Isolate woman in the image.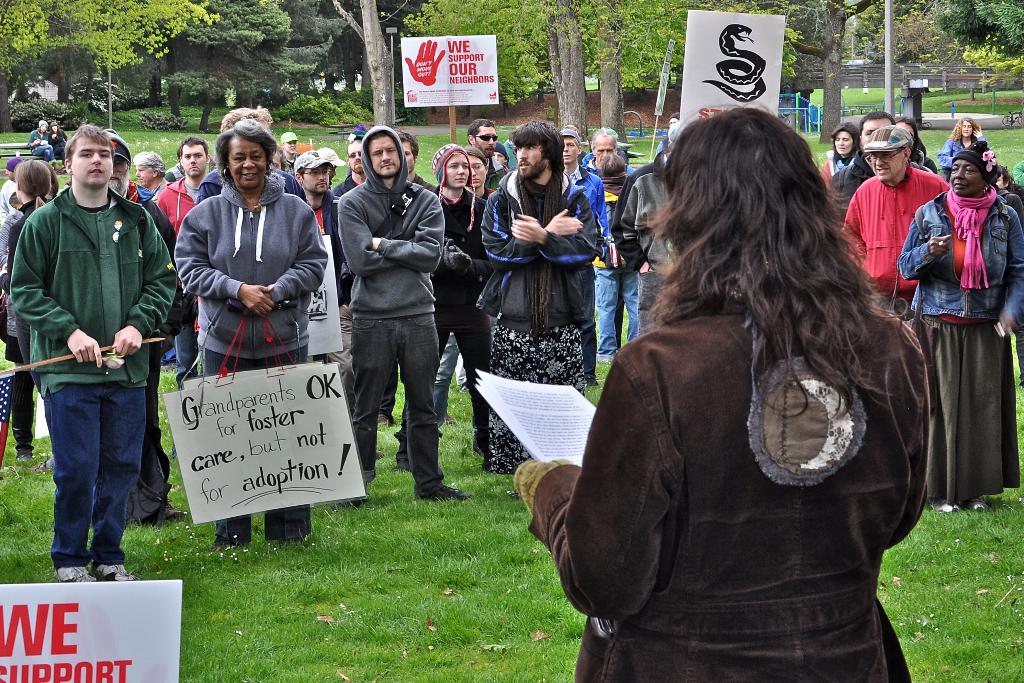
Isolated region: [x1=892, y1=143, x2=1023, y2=521].
